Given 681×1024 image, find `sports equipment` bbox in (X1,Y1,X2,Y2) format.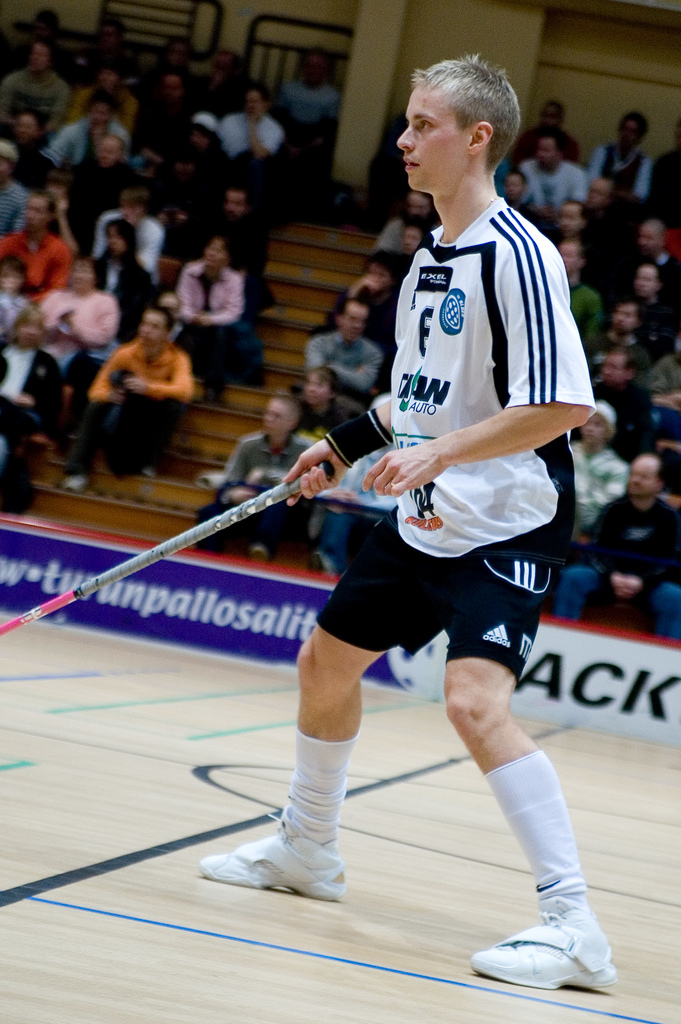
(0,462,335,637).
